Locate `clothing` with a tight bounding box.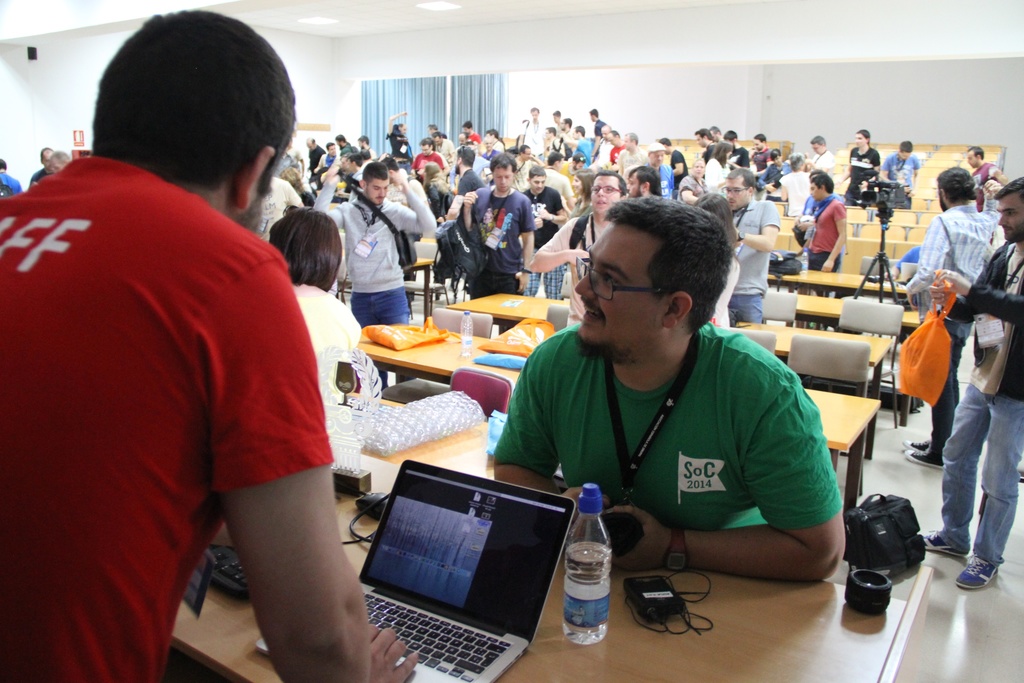
left=26, top=111, right=314, bottom=652.
